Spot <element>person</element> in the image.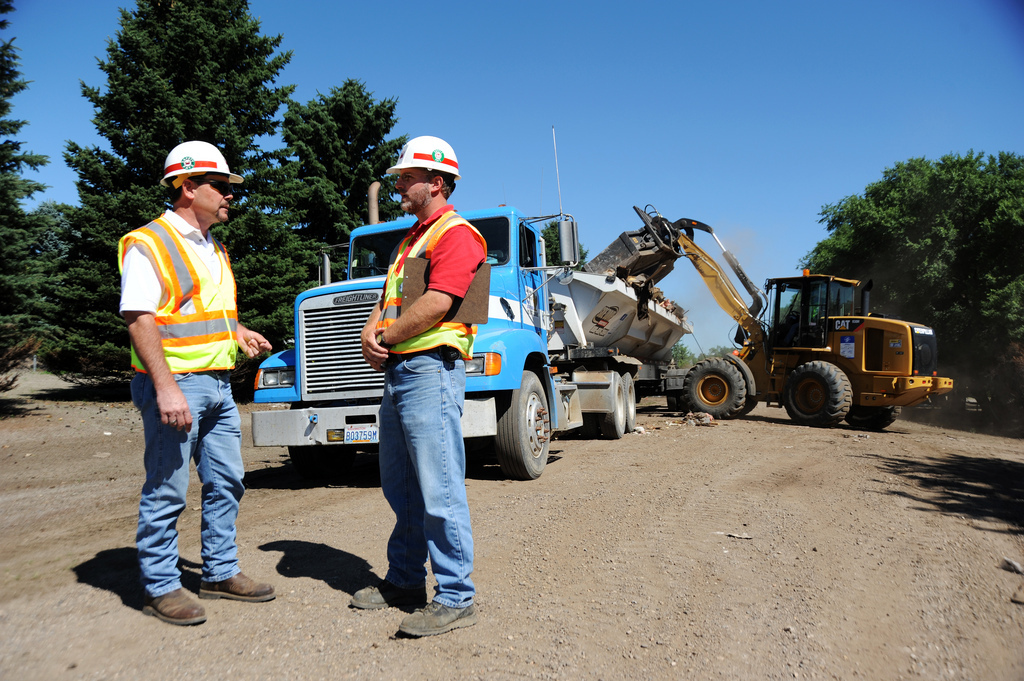
<element>person</element> found at l=116, t=136, r=297, b=627.
